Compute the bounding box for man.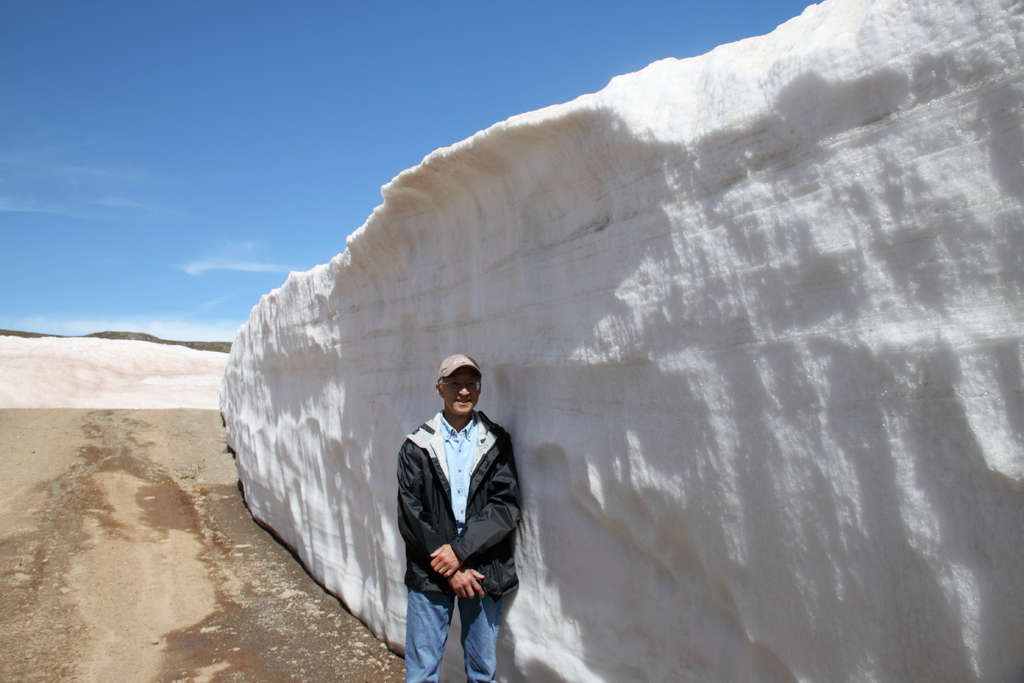
[x1=399, y1=348, x2=524, y2=682].
